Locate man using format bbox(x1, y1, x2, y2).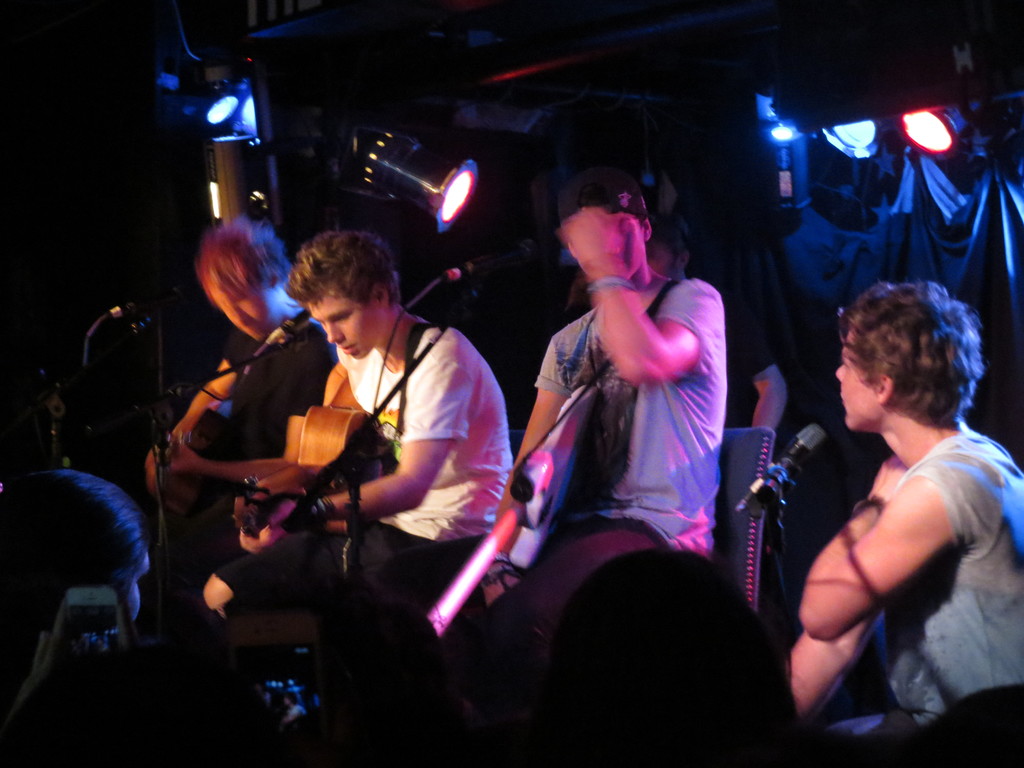
bbox(238, 233, 511, 767).
